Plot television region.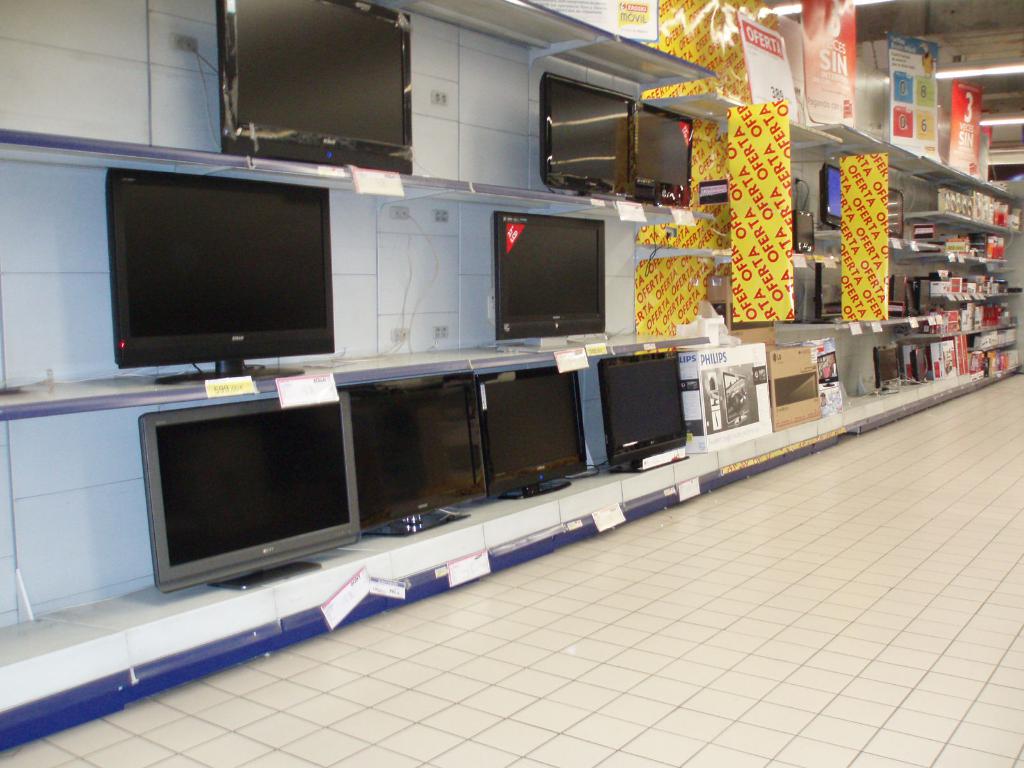
Plotted at BBox(141, 383, 363, 597).
